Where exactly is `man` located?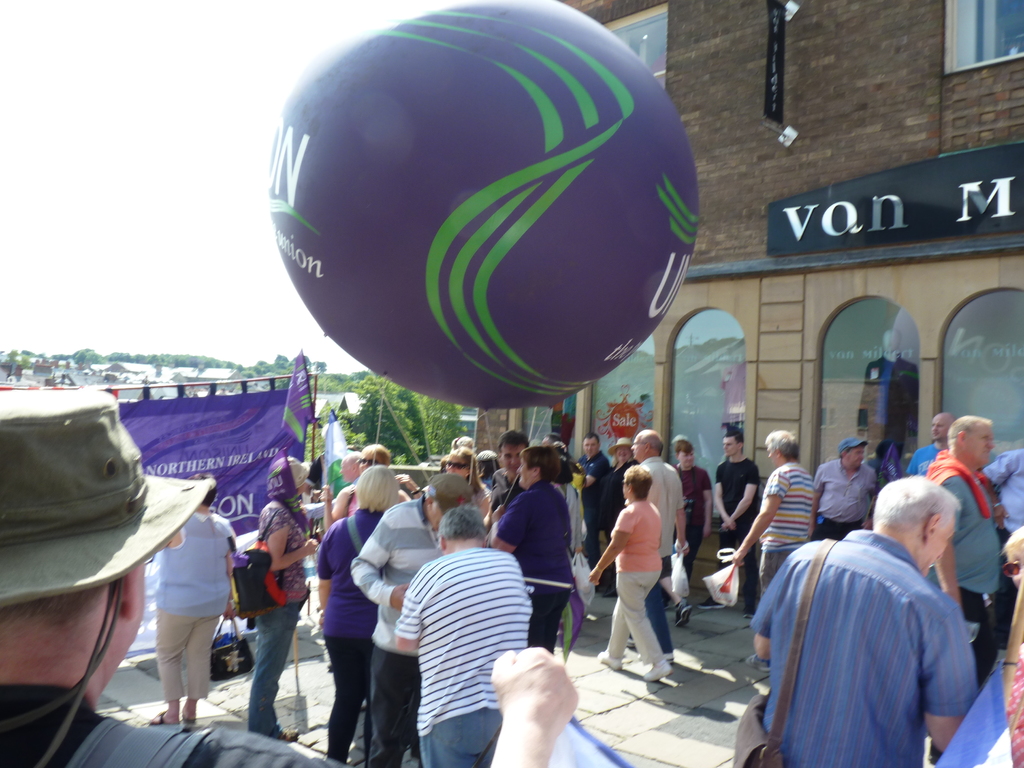
Its bounding box is Rect(395, 504, 531, 767).
